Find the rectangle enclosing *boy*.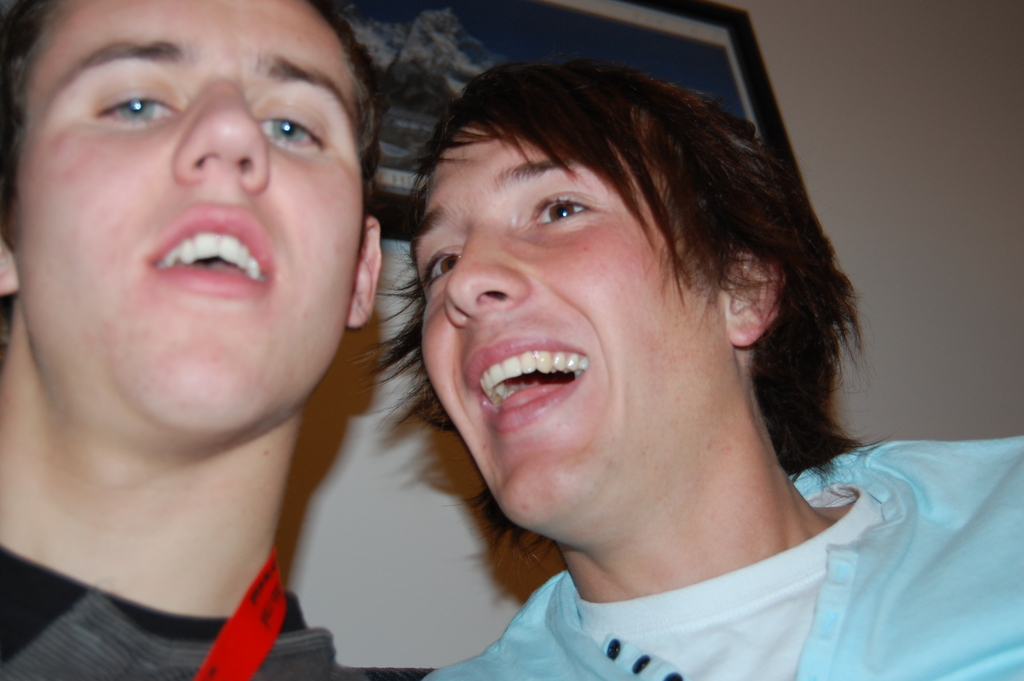
[349, 51, 1023, 680].
